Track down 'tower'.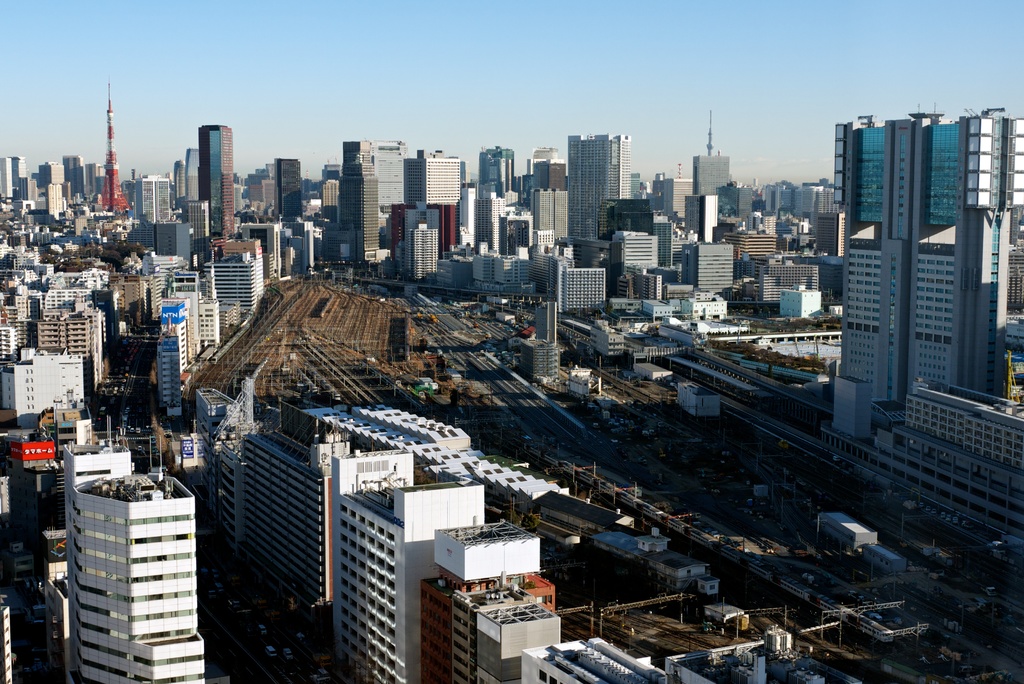
Tracked to select_region(724, 188, 750, 230).
